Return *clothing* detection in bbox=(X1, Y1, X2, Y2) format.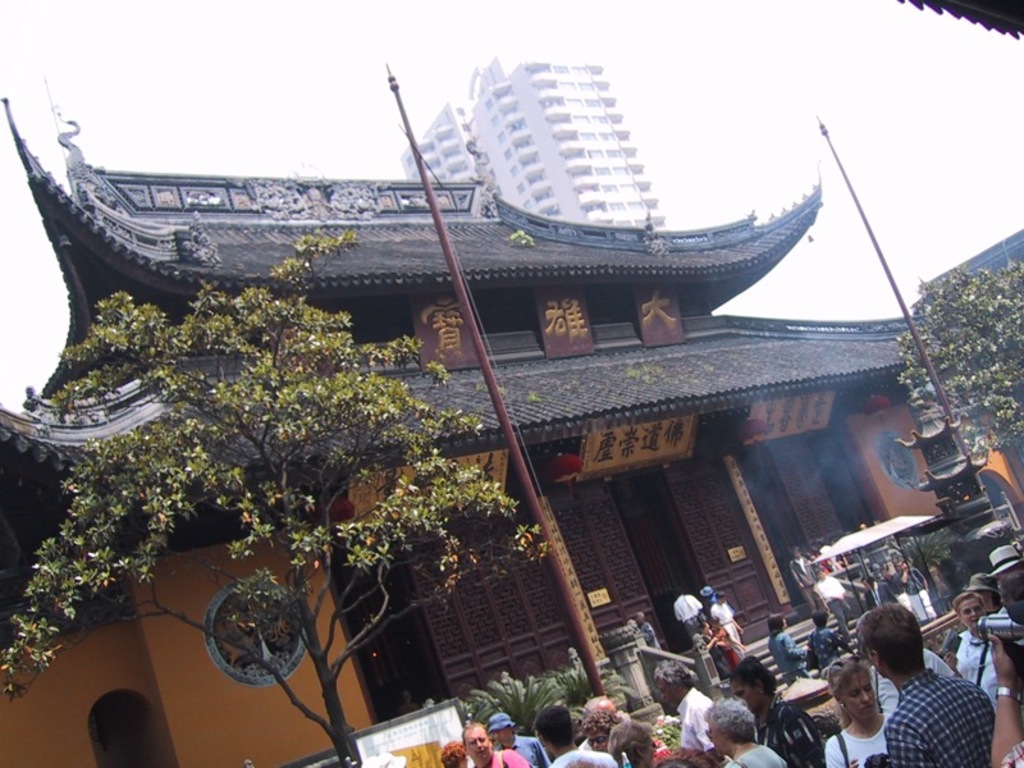
bbox=(764, 680, 829, 767).
